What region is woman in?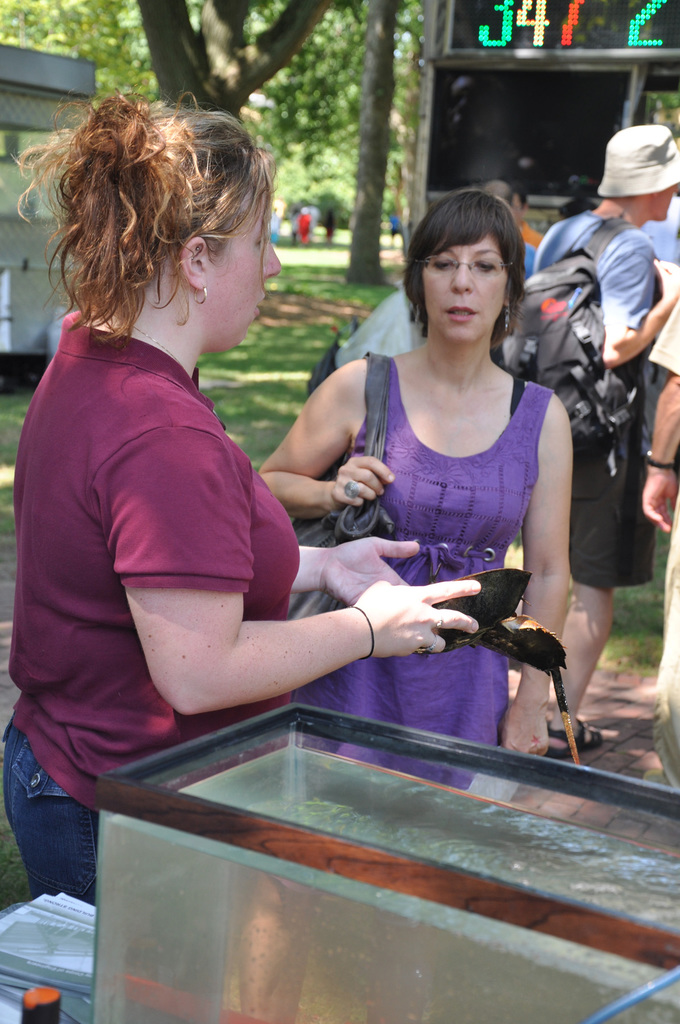
box(0, 83, 489, 923).
